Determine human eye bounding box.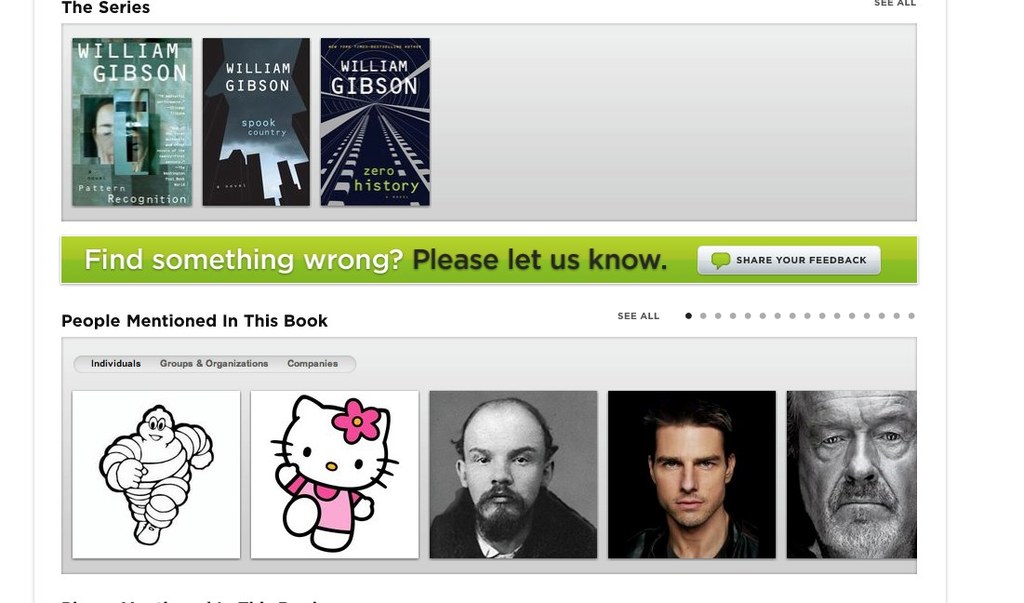
Determined: [x1=658, y1=458, x2=680, y2=470].
